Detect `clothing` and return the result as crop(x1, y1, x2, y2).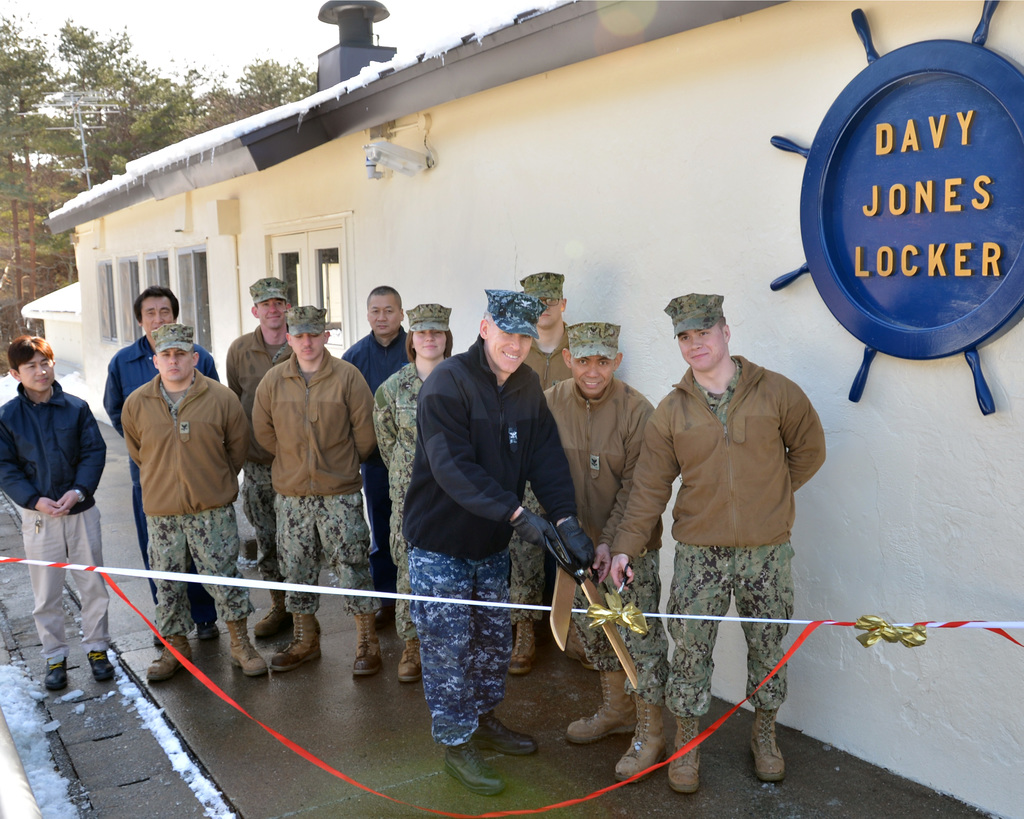
crop(511, 324, 572, 623).
